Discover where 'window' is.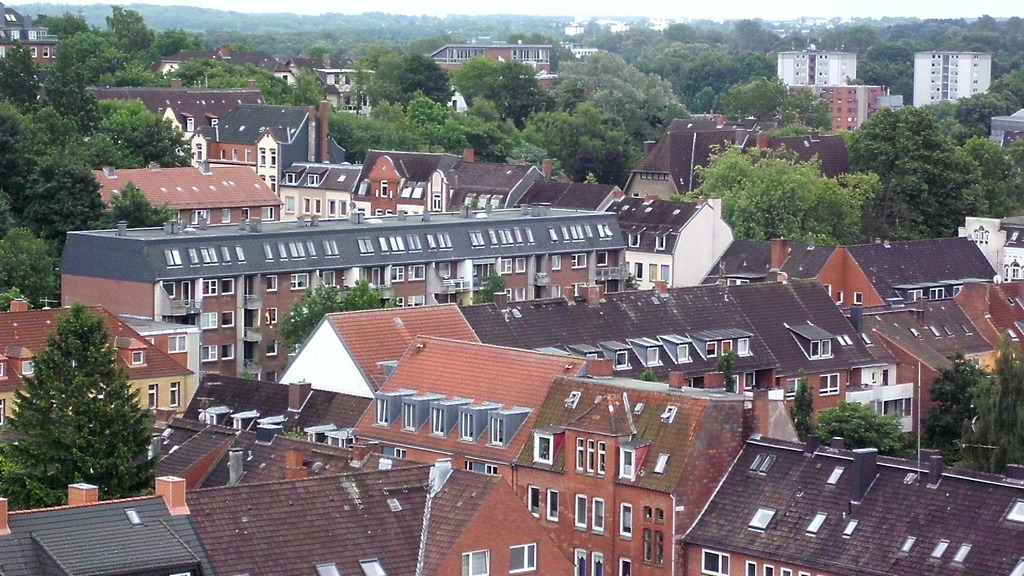
Discovered at locate(619, 505, 631, 536).
